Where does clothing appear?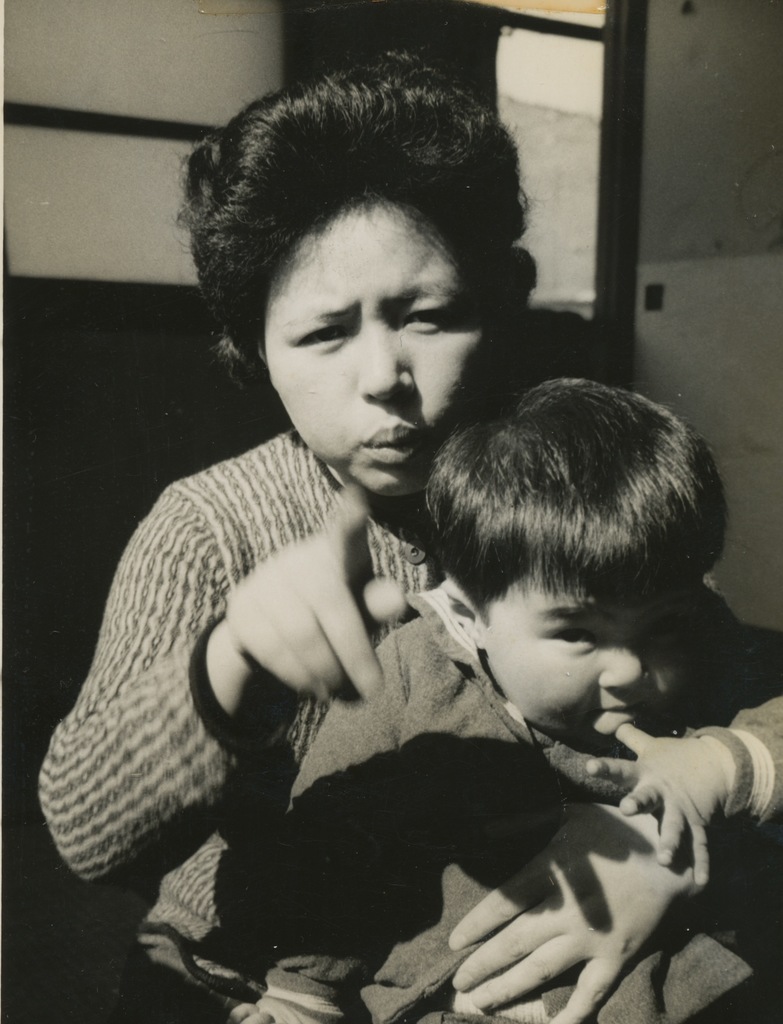
Appears at 39/426/782/1023.
